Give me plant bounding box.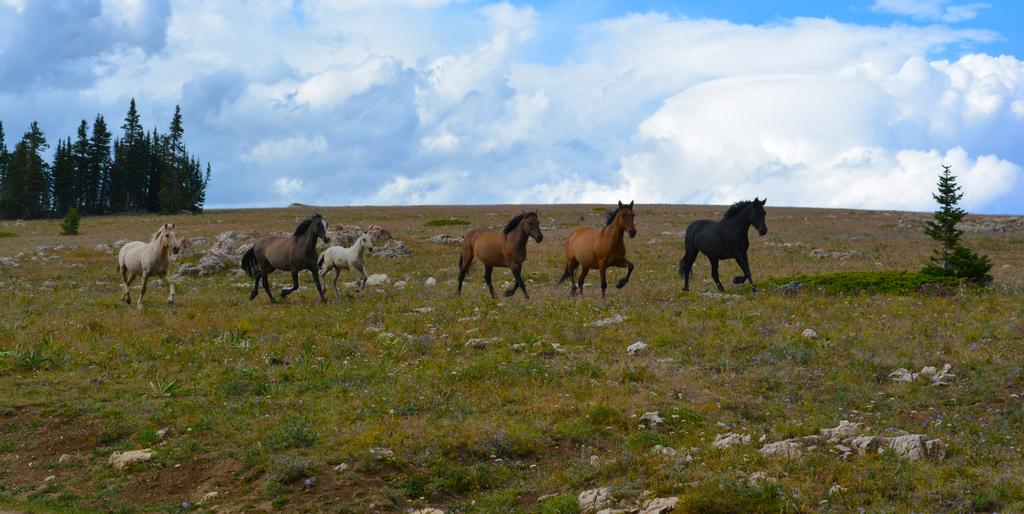
59:205:83:237.
